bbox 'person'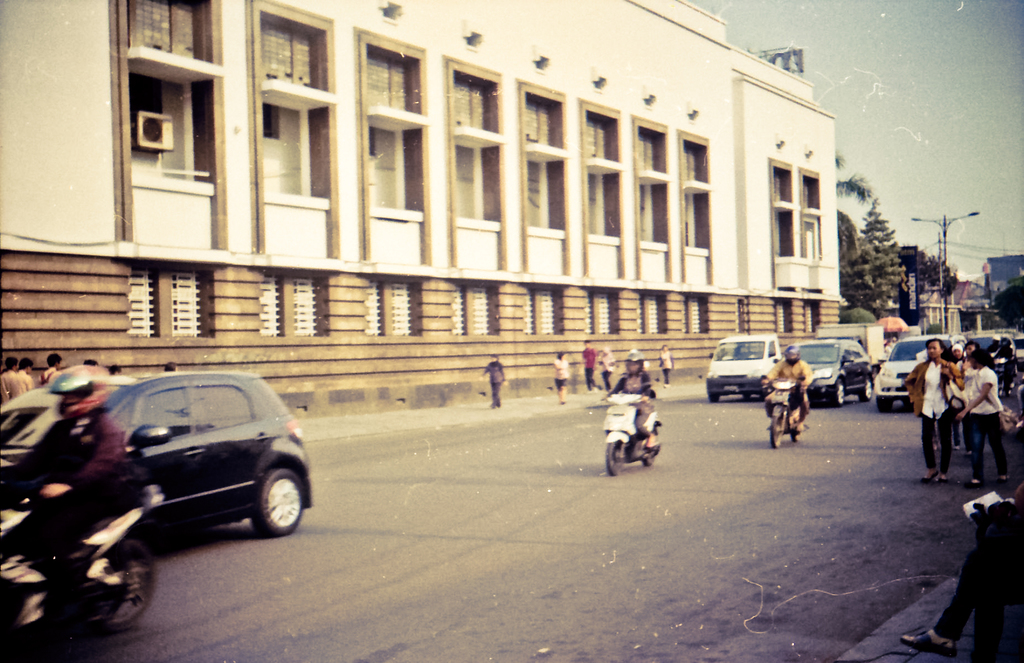
[603,346,660,440]
